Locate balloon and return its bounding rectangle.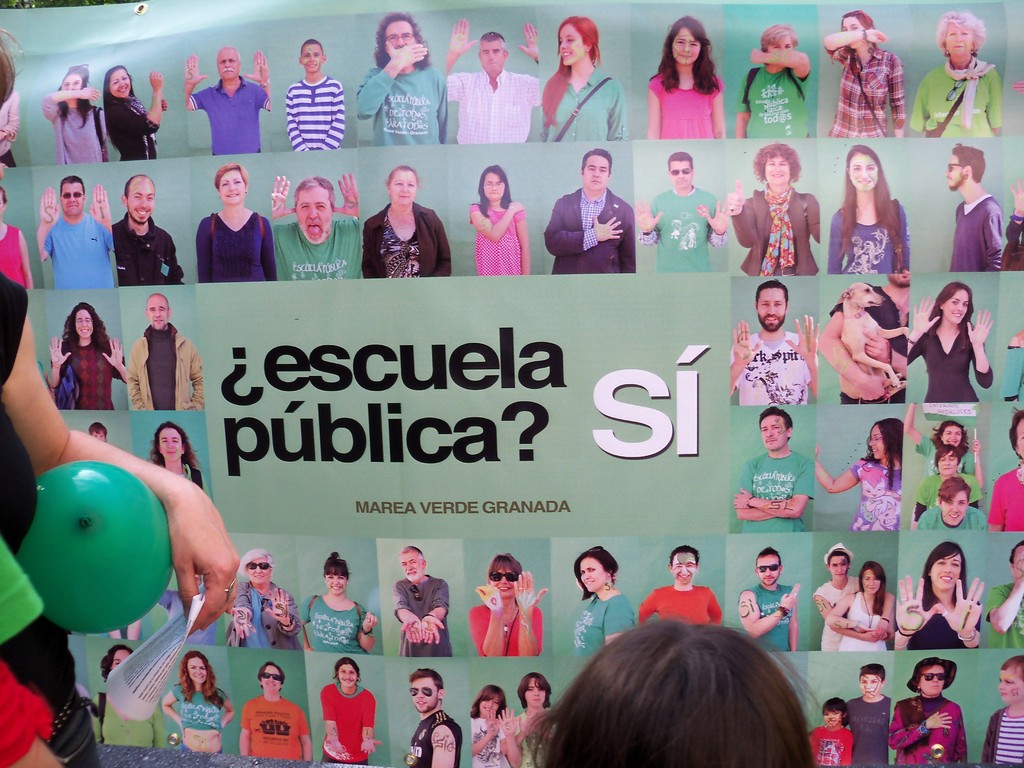
(13, 460, 175, 636).
